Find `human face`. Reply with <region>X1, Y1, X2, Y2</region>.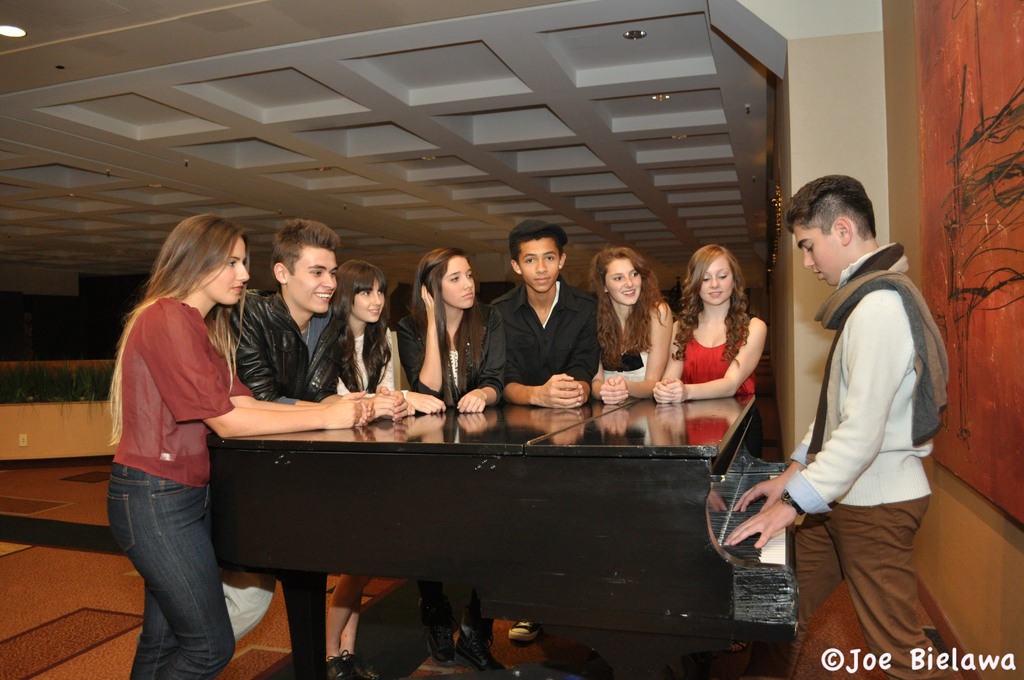
<region>356, 284, 384, 324</region>.
